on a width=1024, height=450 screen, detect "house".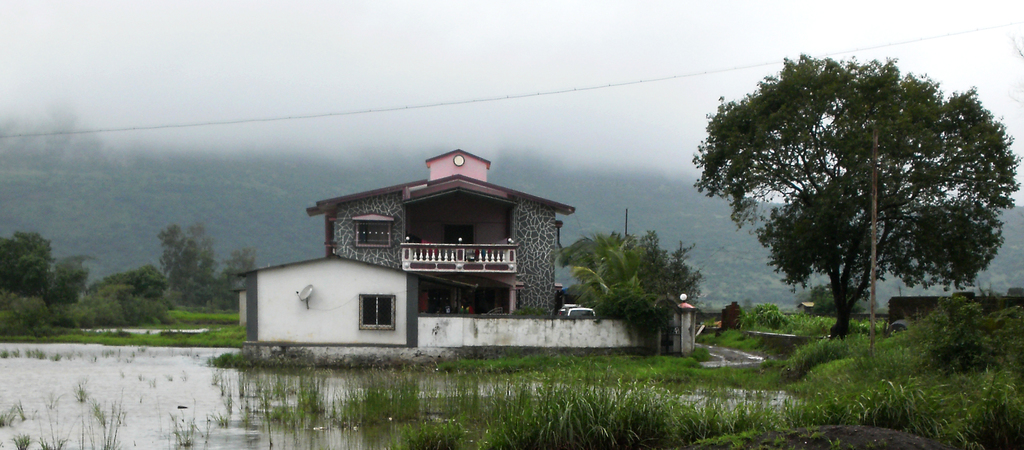
[left=235, top=253, right=430, bottom=353].
